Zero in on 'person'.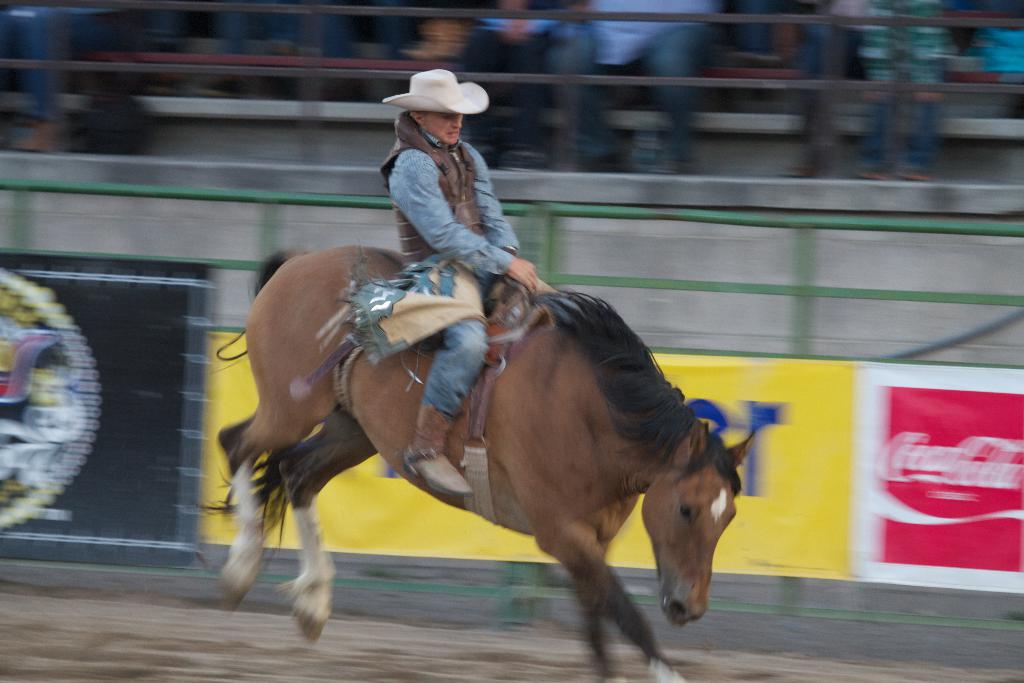
Zeroed in: <region>380, 71, 548, 493</region>.
